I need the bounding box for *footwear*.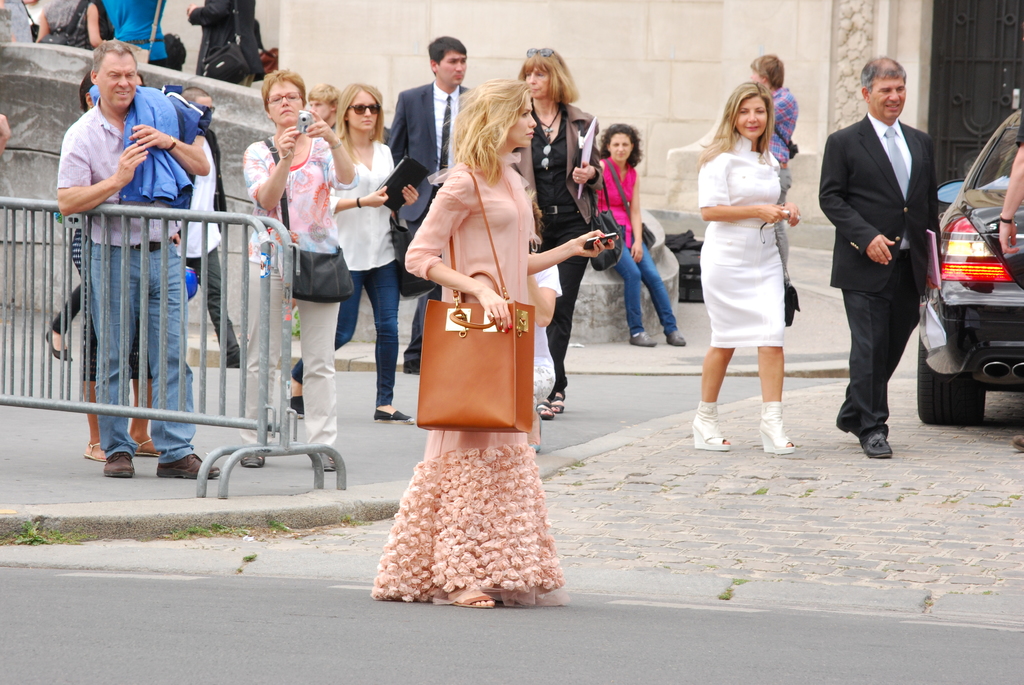
Here it is: [451,583,502,610].
